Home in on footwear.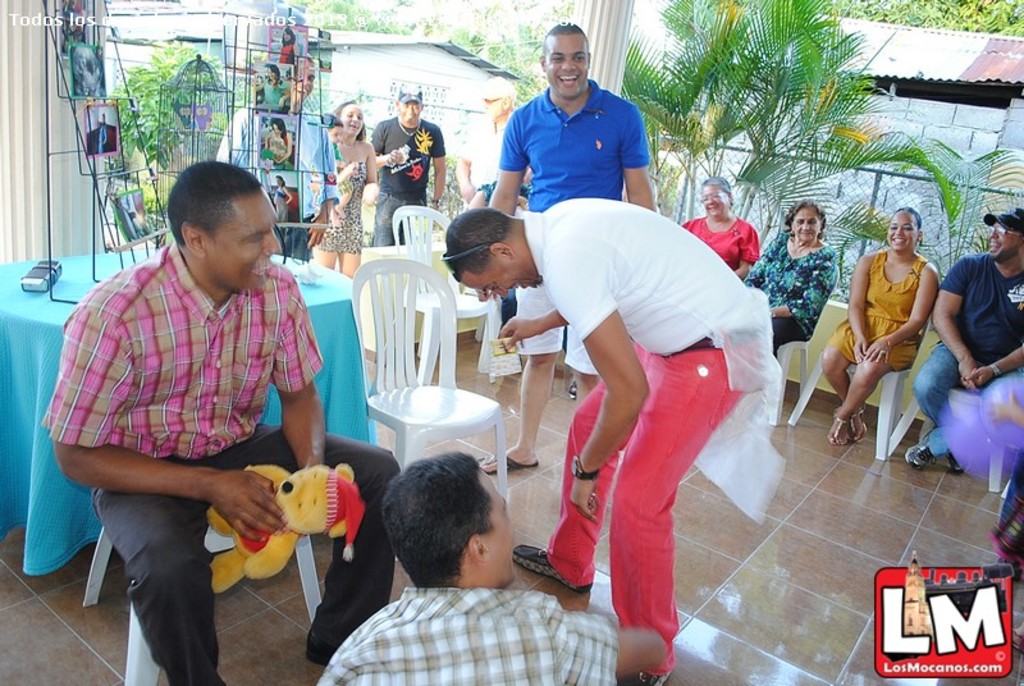
Homed in at left=476, top=449, right=536, bottom=477.
